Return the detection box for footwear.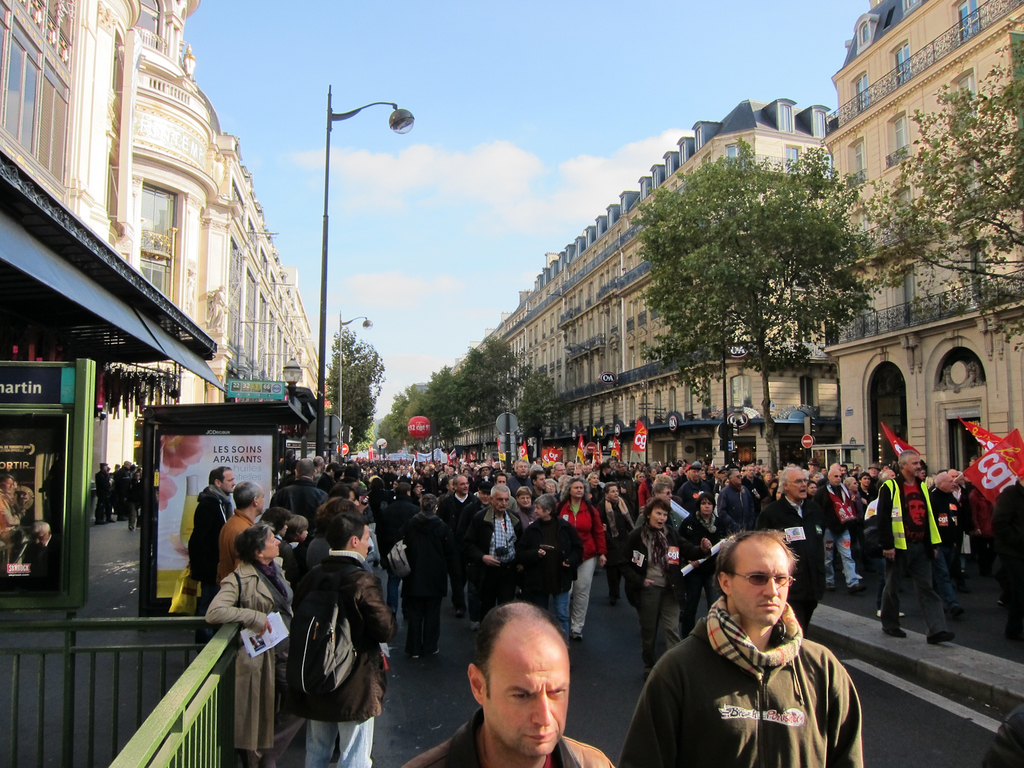
bbox=(468, 620, 481, 634).
